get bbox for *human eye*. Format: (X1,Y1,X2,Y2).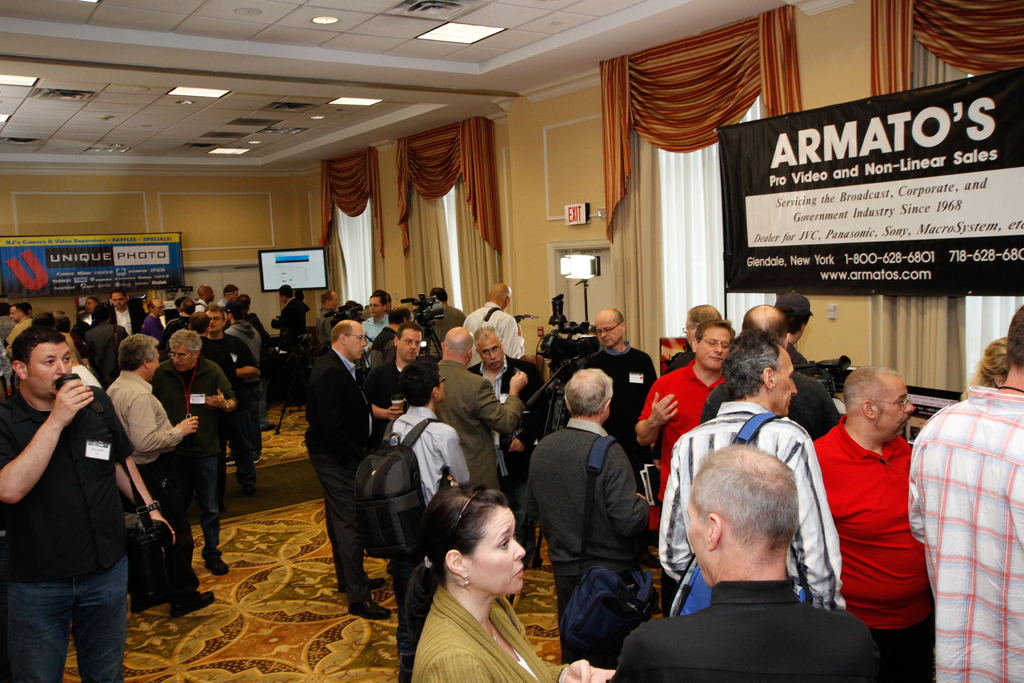
(604,324,614,334).
